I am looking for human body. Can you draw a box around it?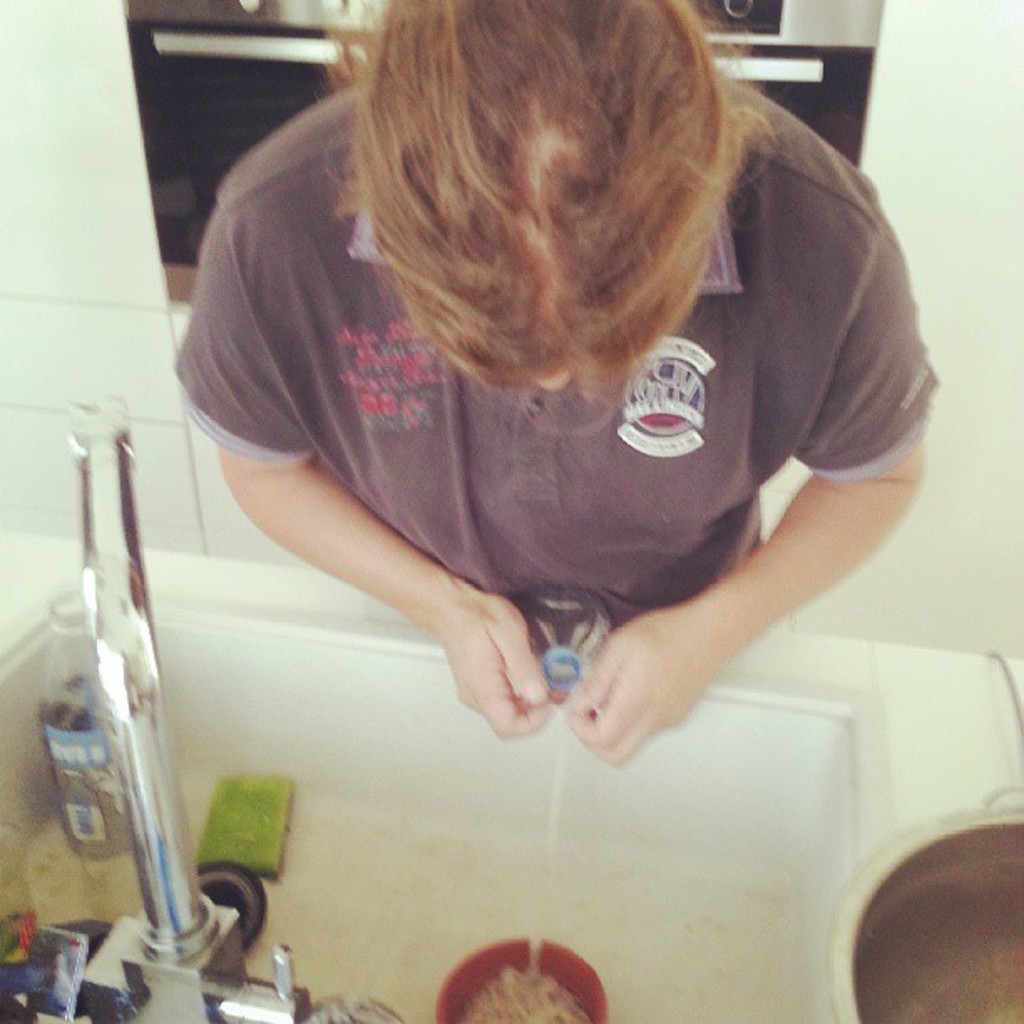
Sure, the bounding box is x1=261, y1=18, x2=954, y2=812.
